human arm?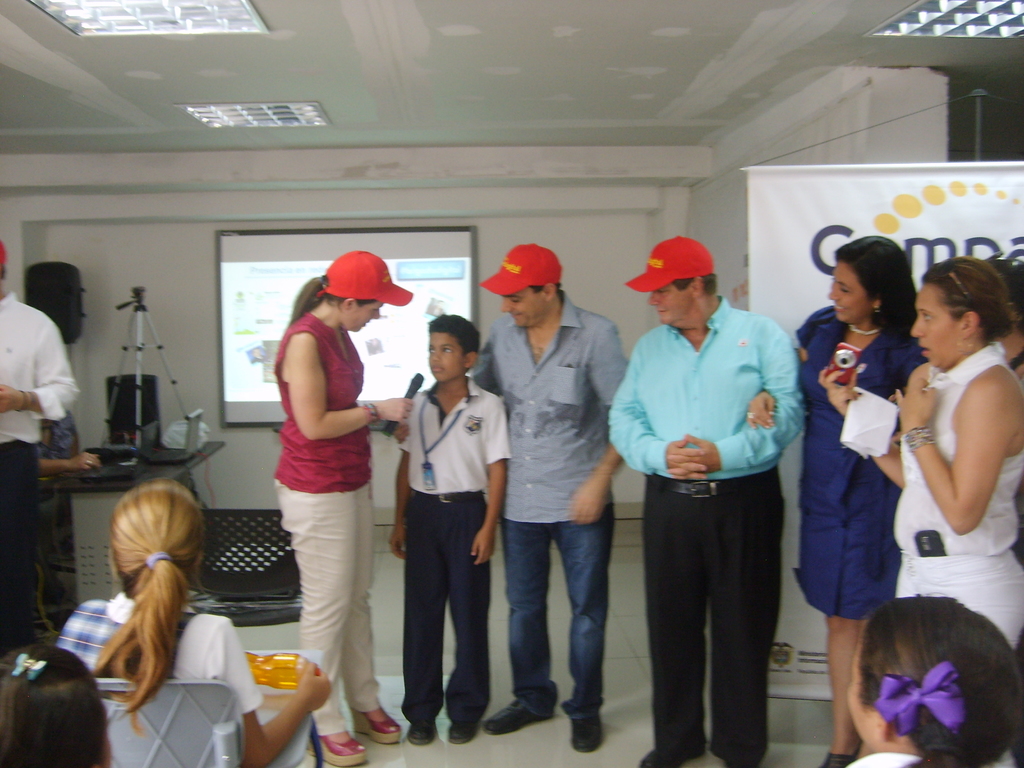
crop(0, 317, 86, 427)
